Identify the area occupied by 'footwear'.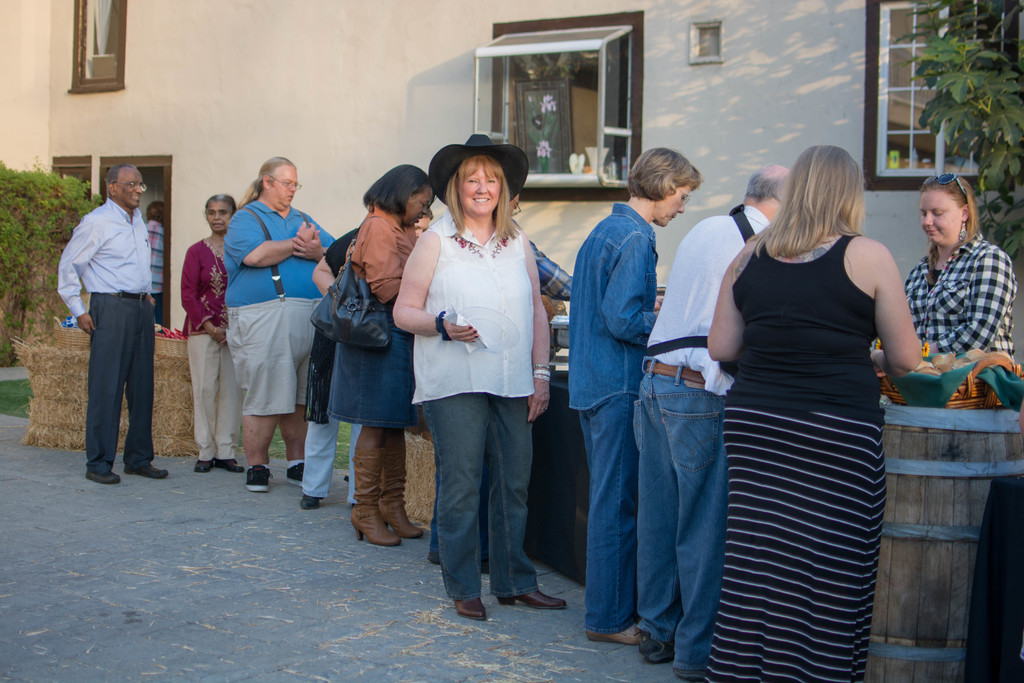
Area: 387 500 422 536.
